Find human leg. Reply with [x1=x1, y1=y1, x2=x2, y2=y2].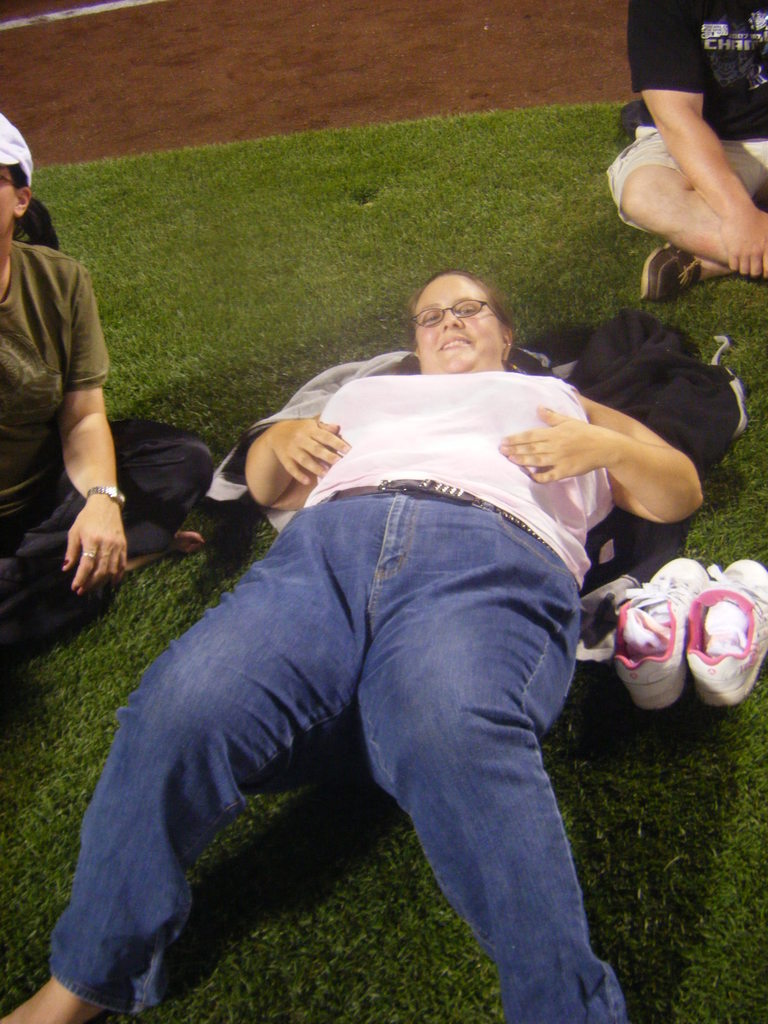
[x1=35, y1=437, x2=215, y2=564].
